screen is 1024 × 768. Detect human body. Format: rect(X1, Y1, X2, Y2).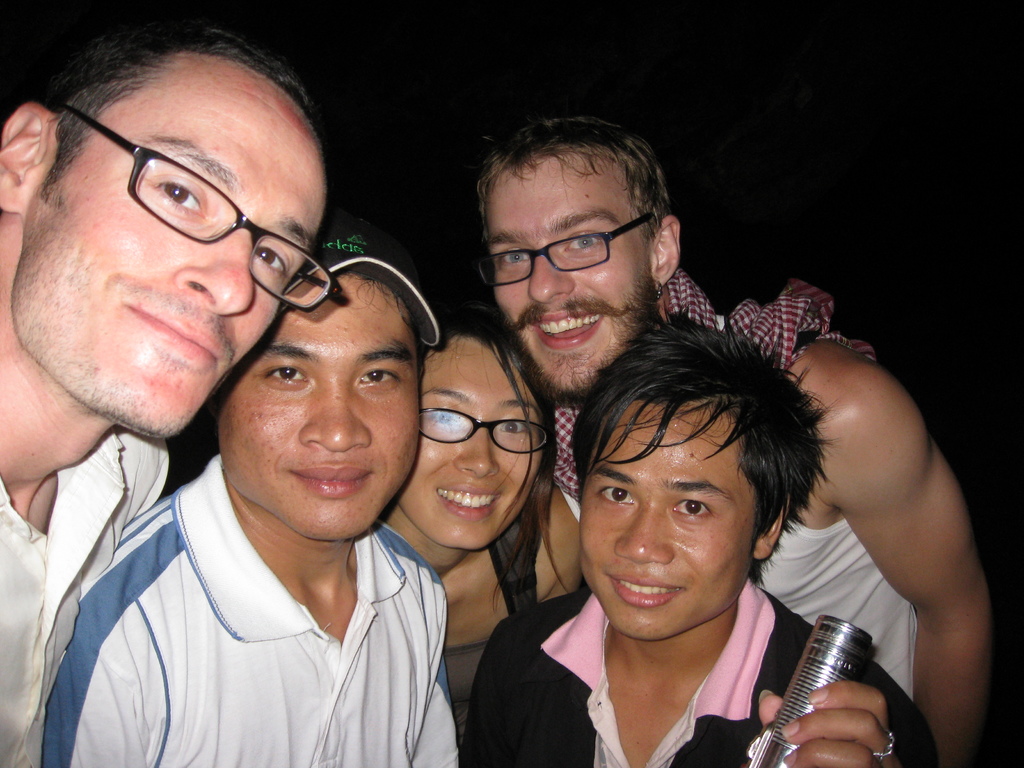
rect(429, 493, 614, 743).
